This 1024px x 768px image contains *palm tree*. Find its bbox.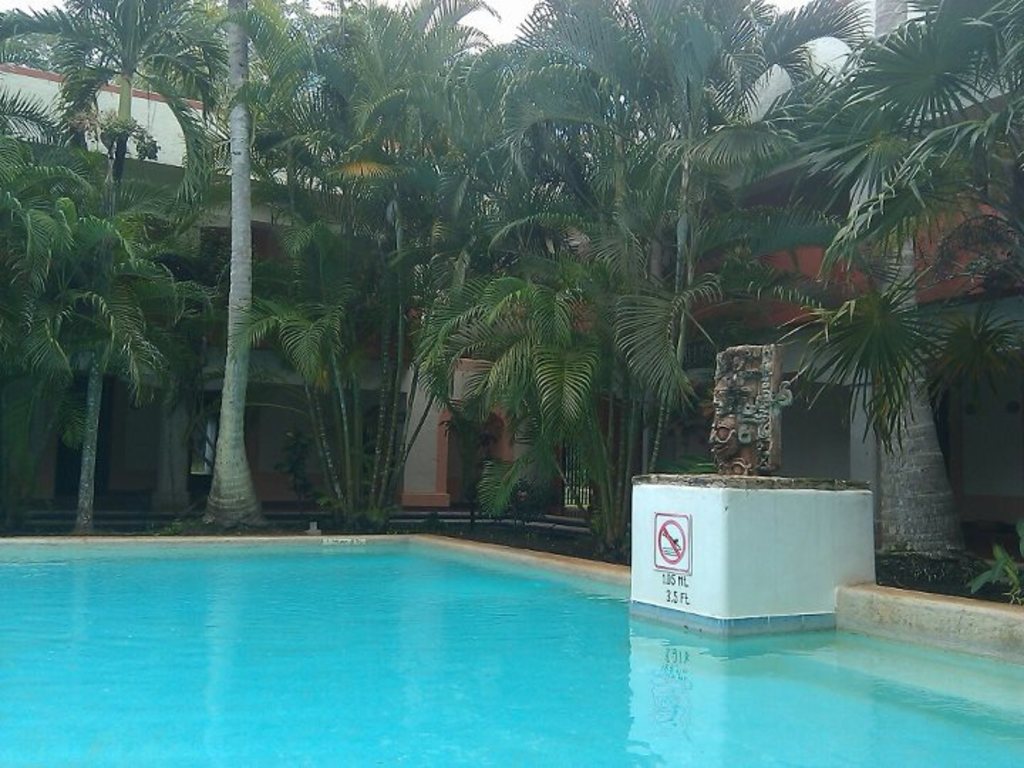
(438, 250, 788, 488).
